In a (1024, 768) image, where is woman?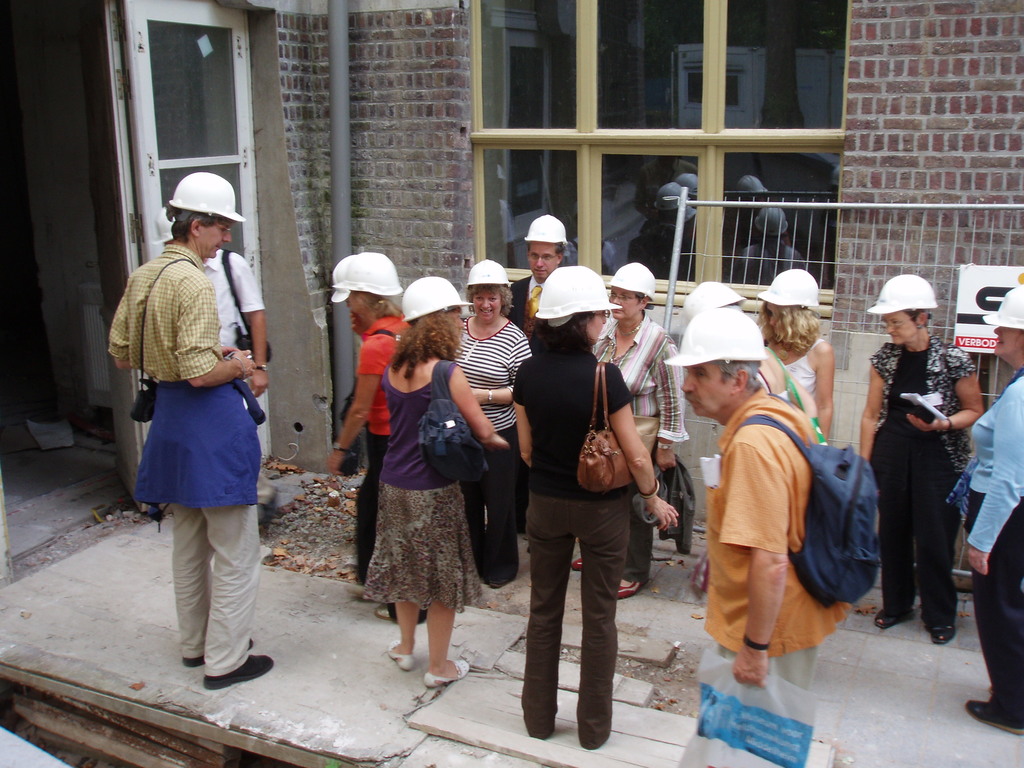
BBox(513, 267, 680, 753).
